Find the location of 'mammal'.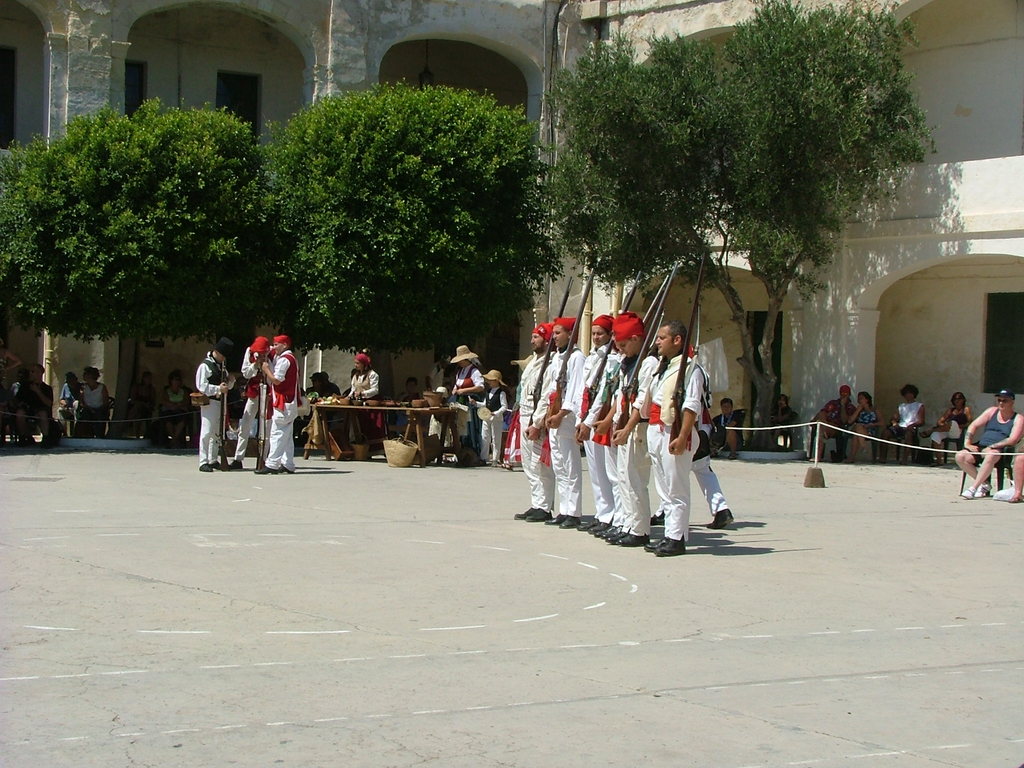
Location: (424, 350, 451, 387).
